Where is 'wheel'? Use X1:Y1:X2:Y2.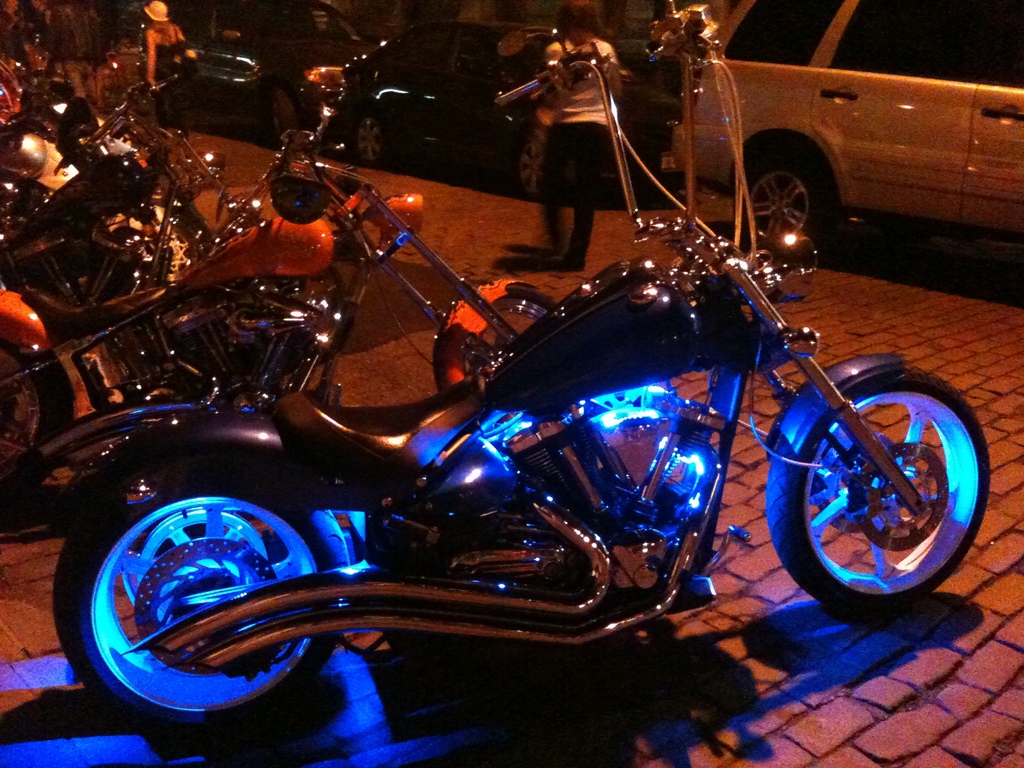
353:111:385:162.
